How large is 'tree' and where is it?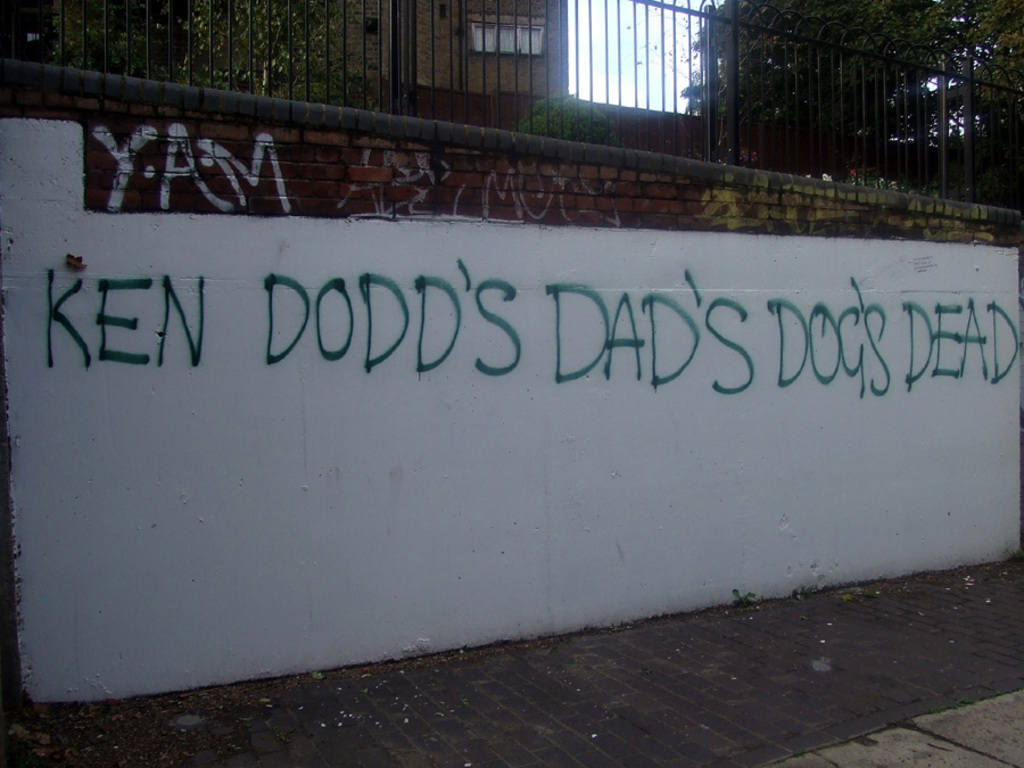
Bounding box: bbox=(678, 0, 1023, 208).
